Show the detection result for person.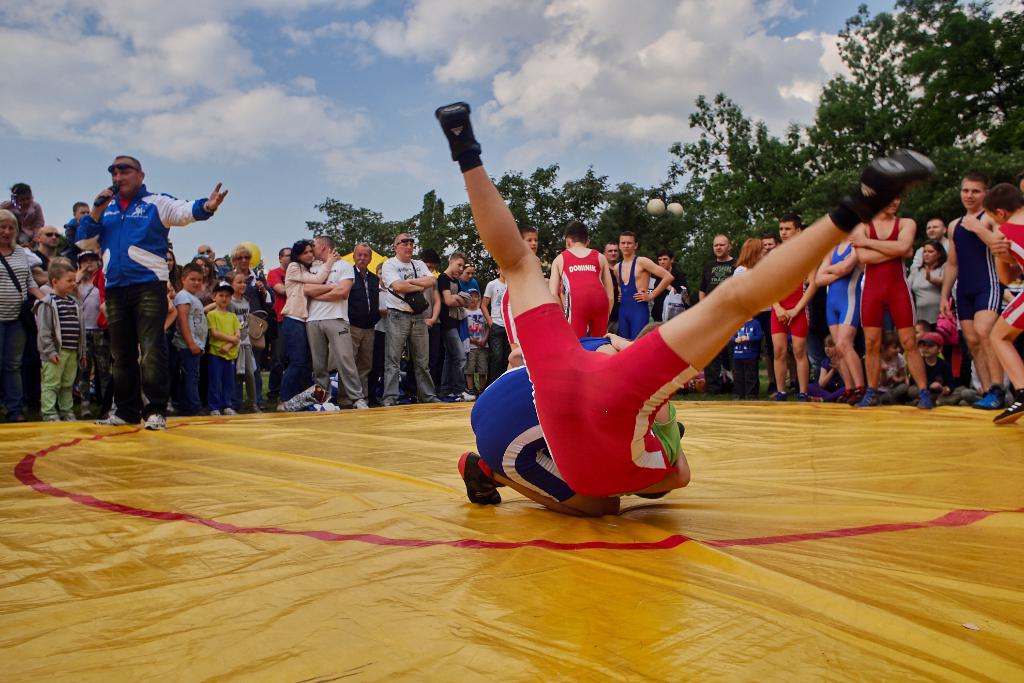
460 318 689 519.
